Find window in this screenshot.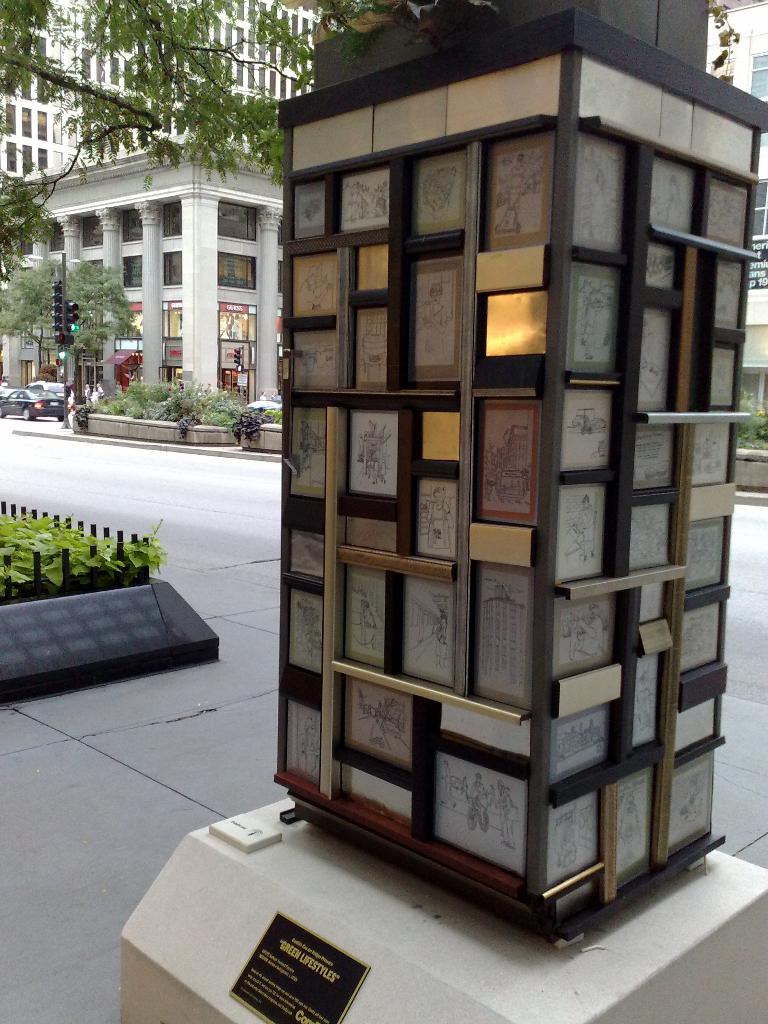
The bounding box for window is [x1=157, y1=252, x2=186, y2=288].
